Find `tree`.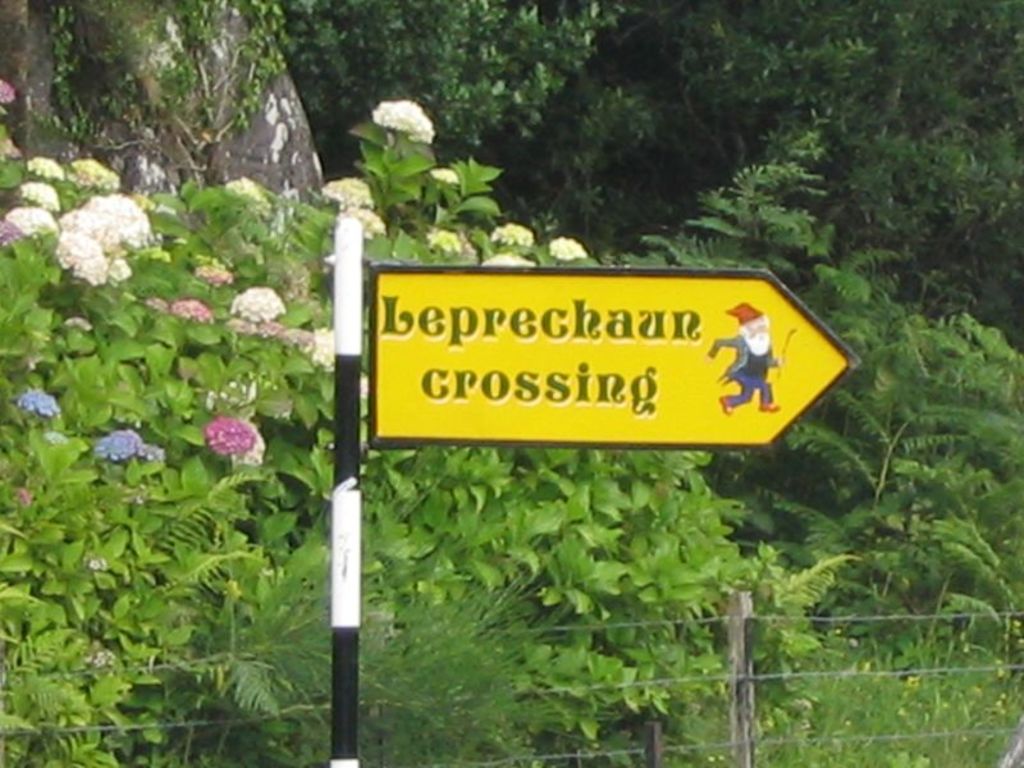
bbox=(0, 0, 316, 209).
